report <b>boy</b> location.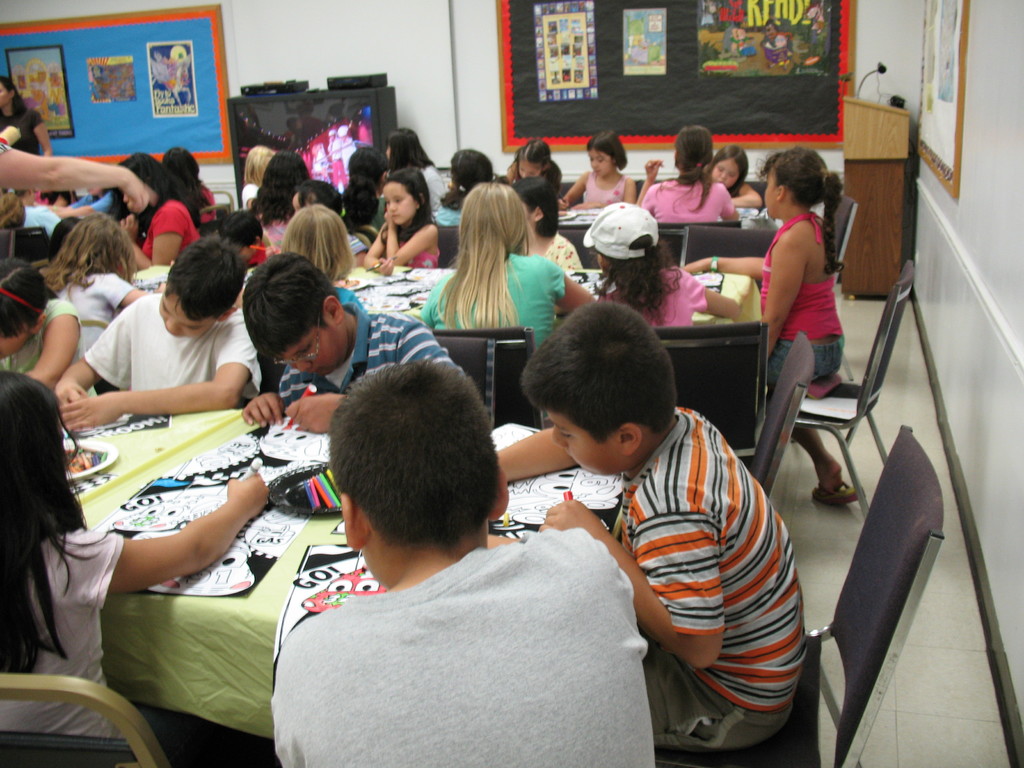
Report: bbox=[253, 352, 637, 740].
